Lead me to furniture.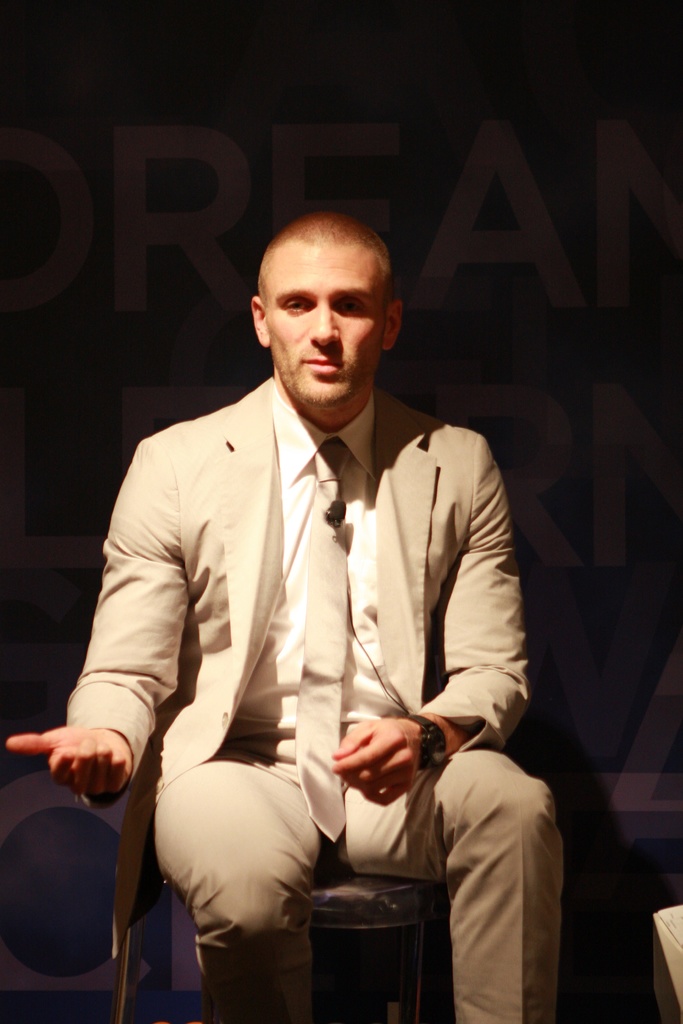
Lead to pyautogui.locateOnScreen(311, 864, 452, 1023).
